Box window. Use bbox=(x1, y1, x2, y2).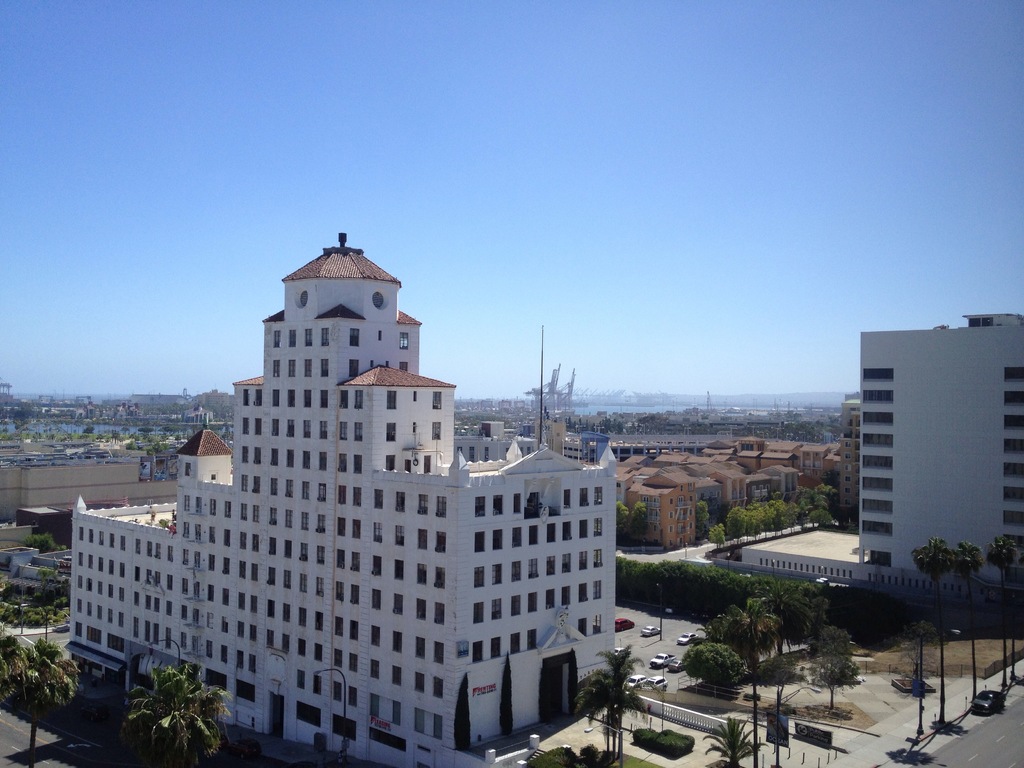
bbox=(225, 557, 230, 579).
